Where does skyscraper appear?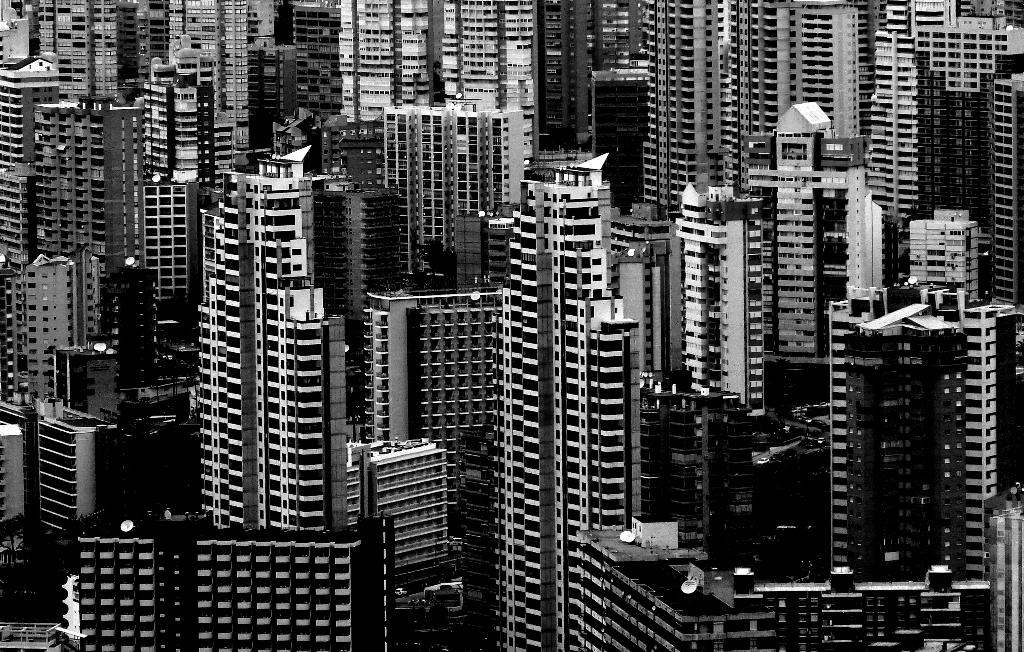
Appears at bbox(193, 142, 349, 529).
